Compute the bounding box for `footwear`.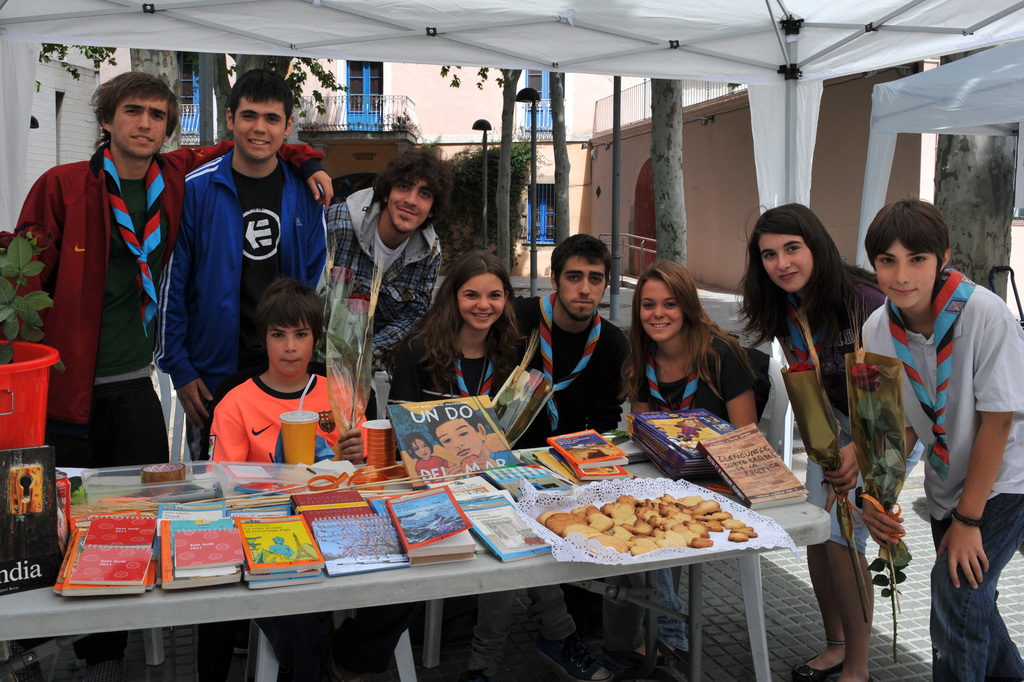
(x1=84, y1=661, x2=122, y2=681).
